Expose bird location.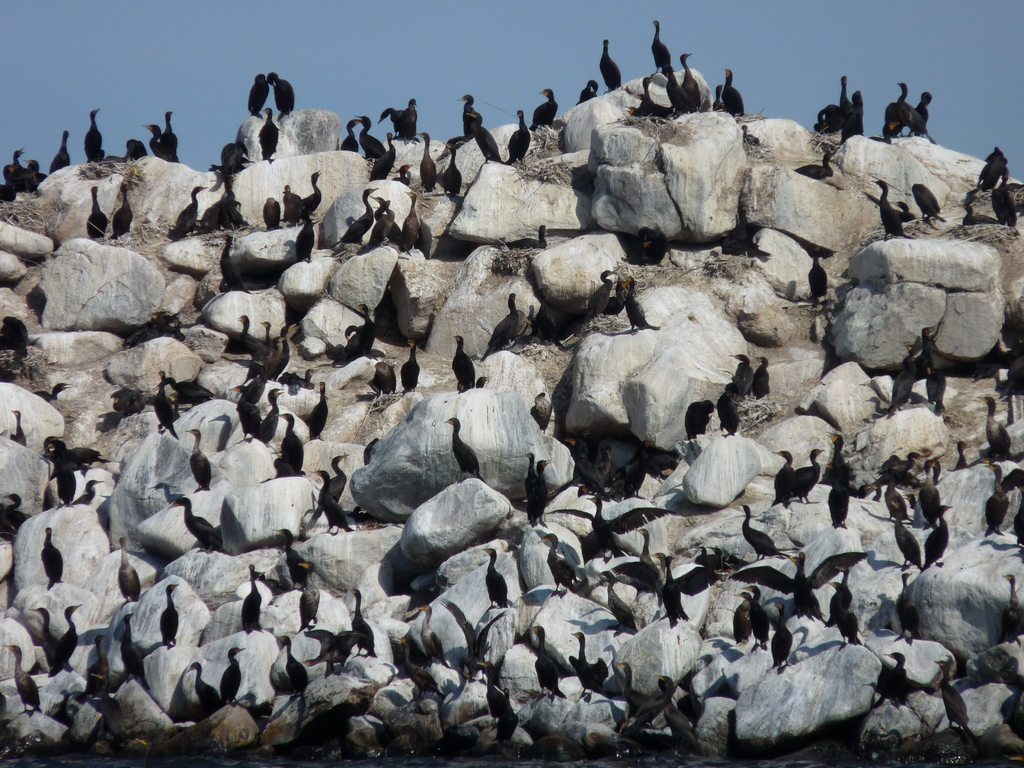
Exposed at bbox=(618, 637, 646, 719).
